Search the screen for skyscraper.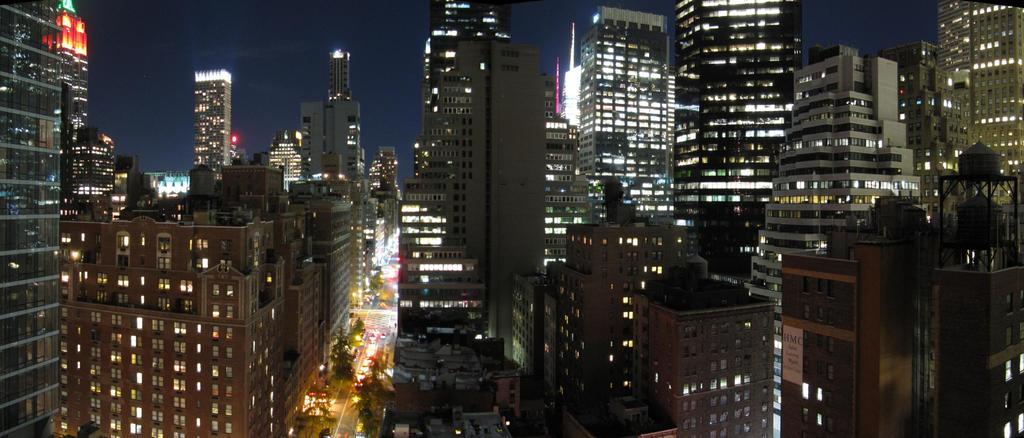
Found at <box>751,37,930,292</box>.
